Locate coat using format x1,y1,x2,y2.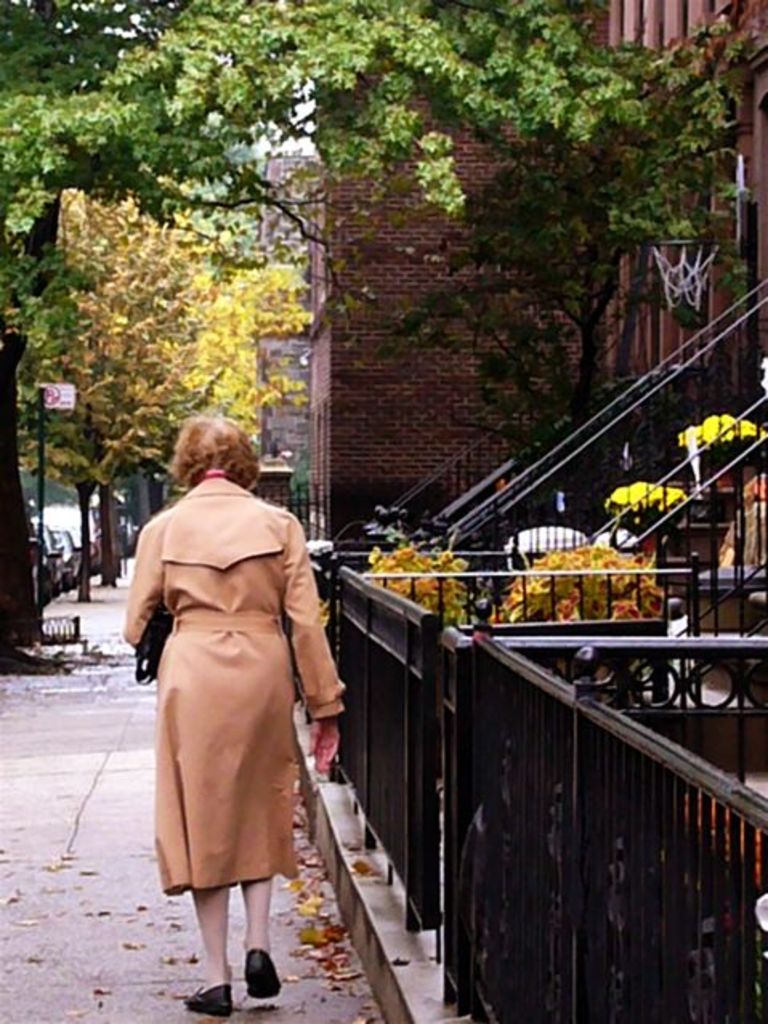
136,473,330,909.
